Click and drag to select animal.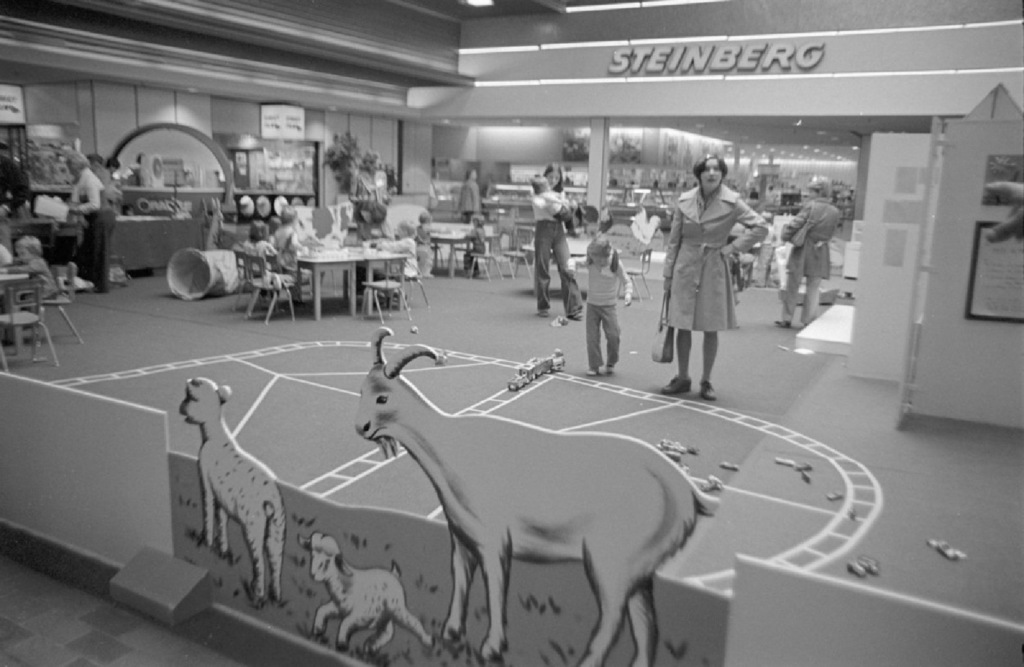
Selection: 296 531 433 650.
